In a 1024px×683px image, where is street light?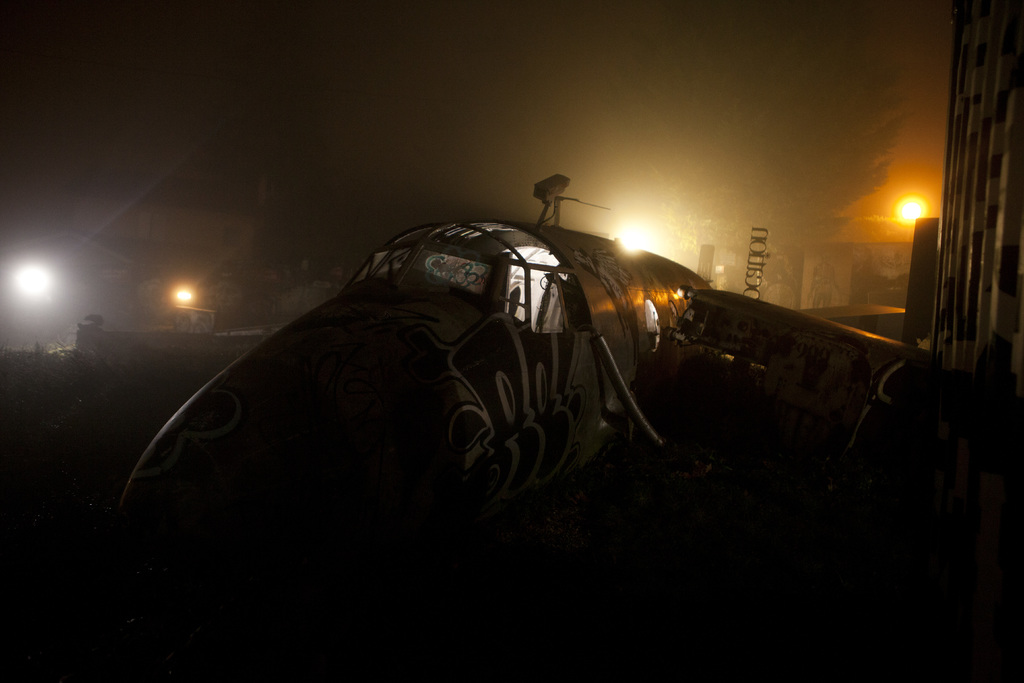
175 281 205 302.
